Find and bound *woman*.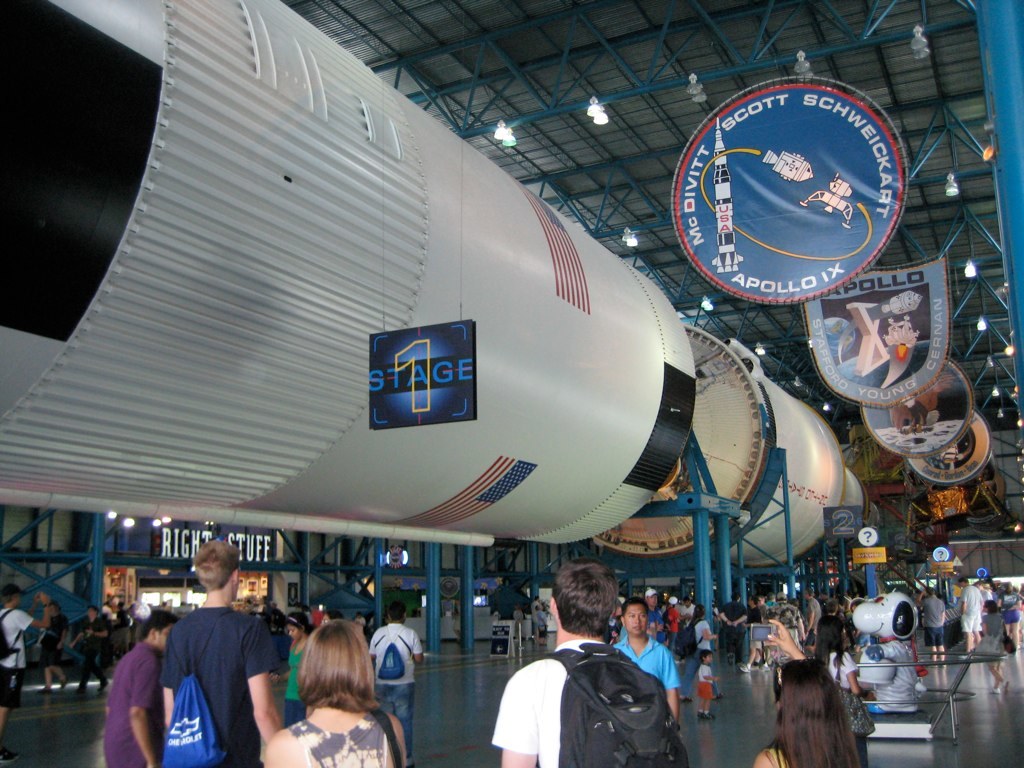
Bound: l=968, t=602, r=1007, b=691.
